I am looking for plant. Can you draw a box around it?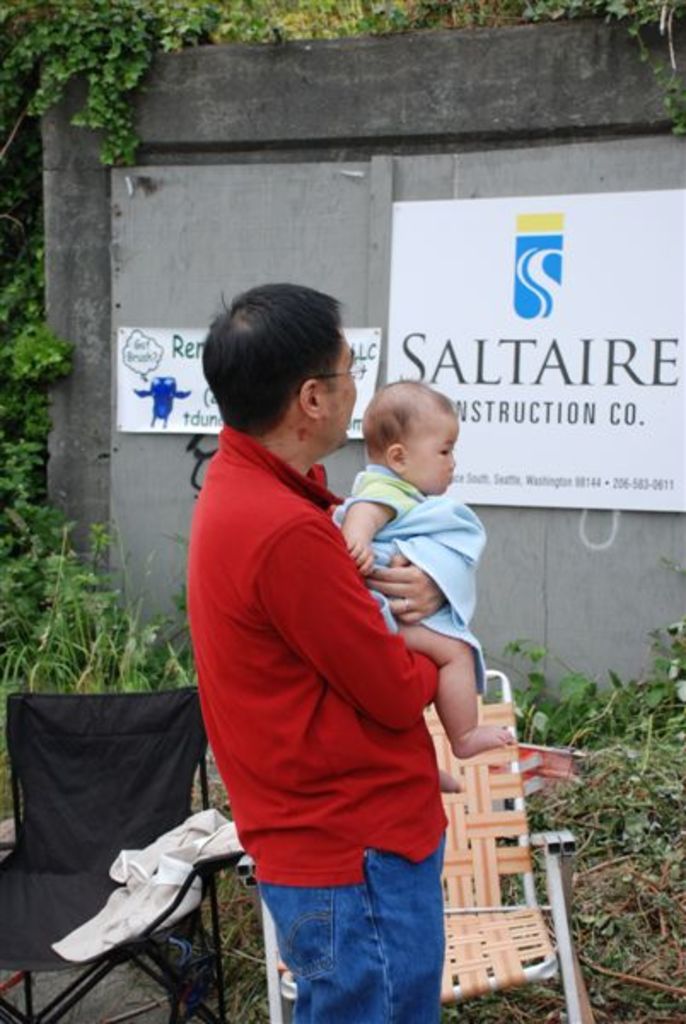
Sure, the bounding box is 9:486:169:729.
